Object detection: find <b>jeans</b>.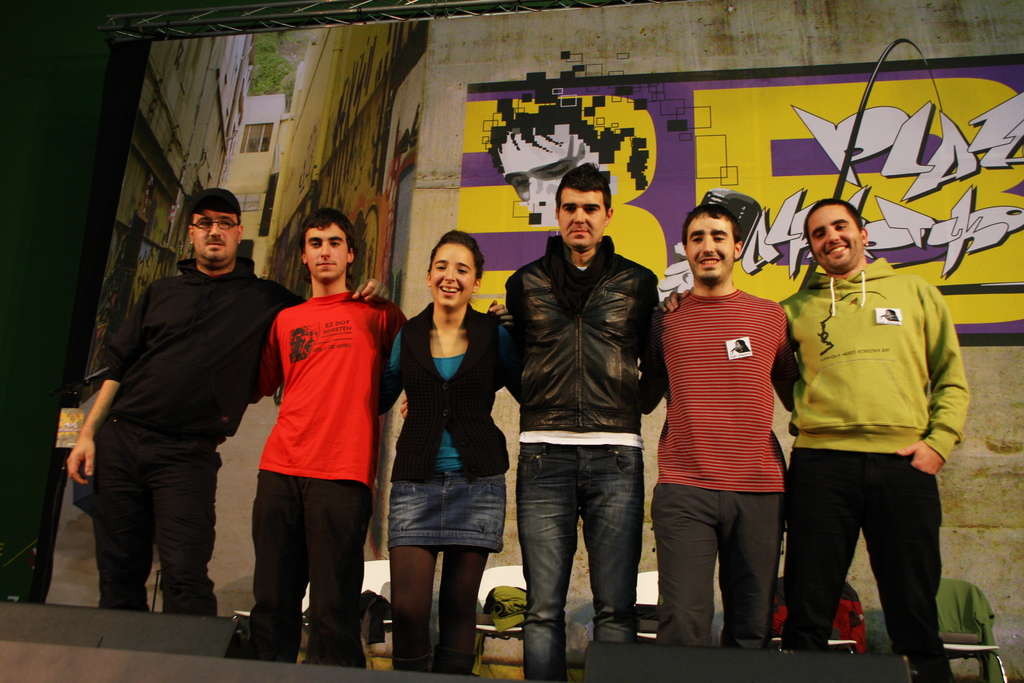
region(515, 440, 658, 657).
